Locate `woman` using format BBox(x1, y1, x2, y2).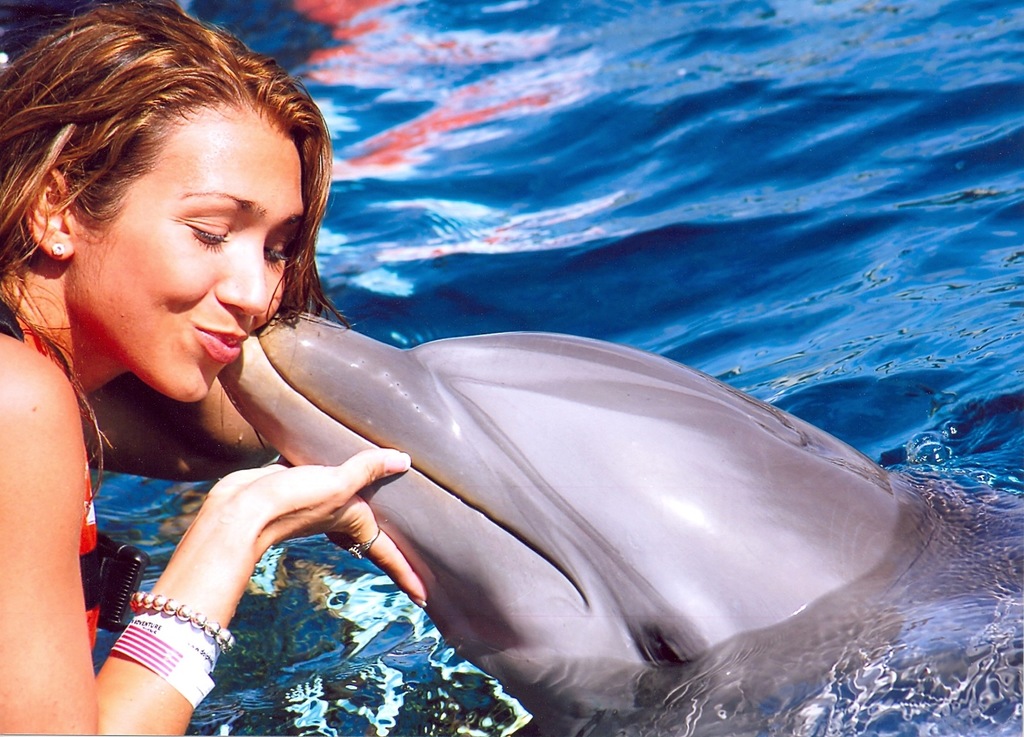
BBox(15, 15, 367, 631).
